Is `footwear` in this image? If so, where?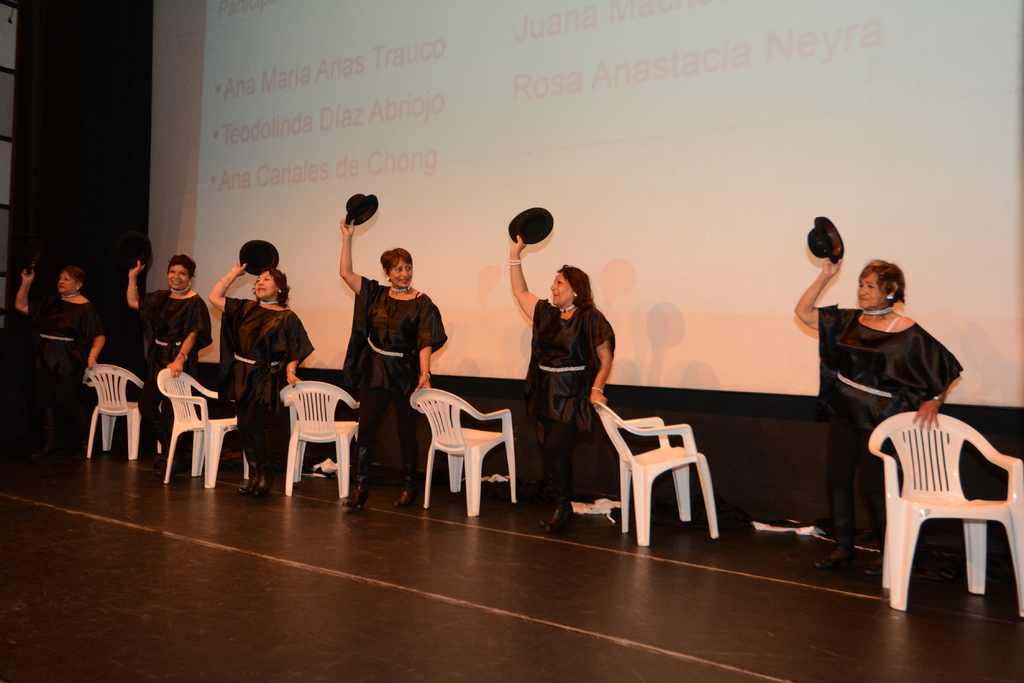
Yes, at [x1=341, y1=489, x2=366, y2=514].
